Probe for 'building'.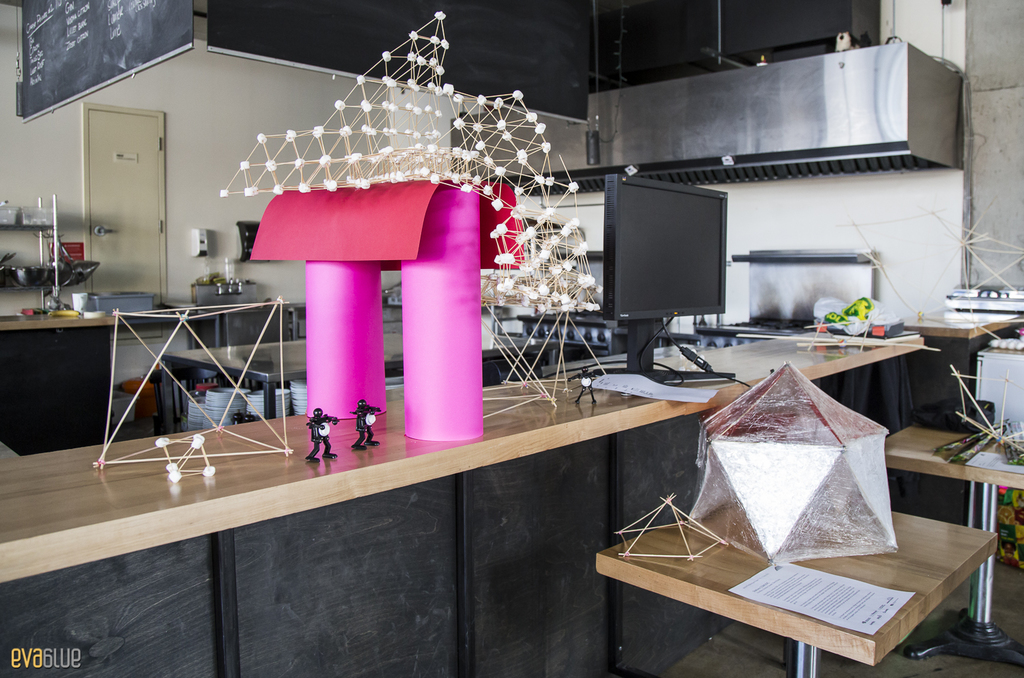
Probe result: <region>0, 0, 1023, 677</region>.
